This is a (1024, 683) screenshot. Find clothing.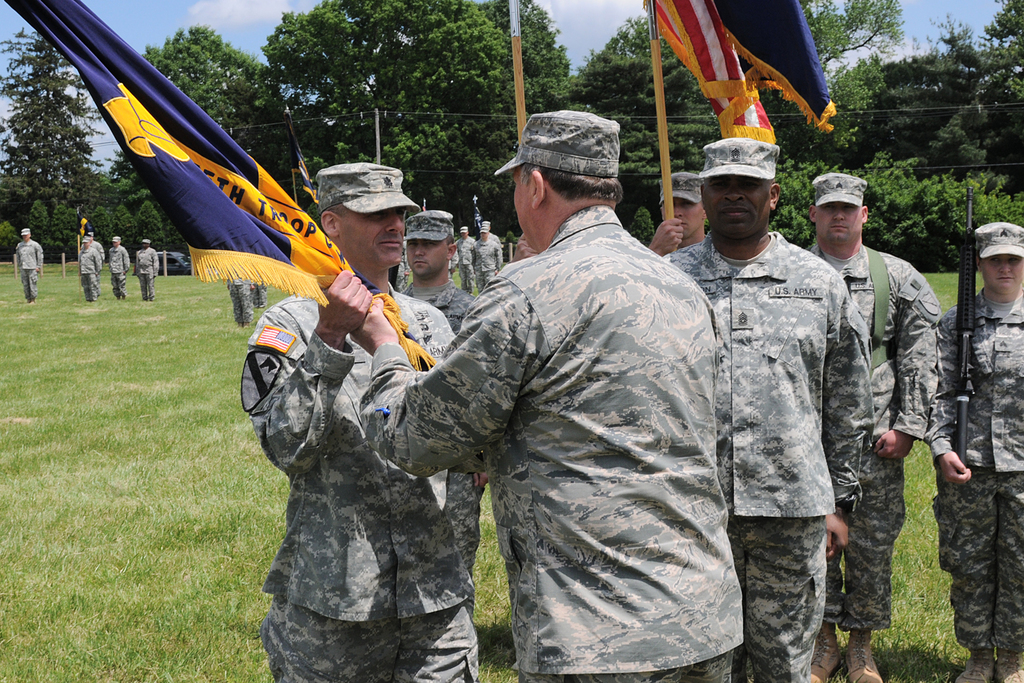
Bounding box: region(16, 240, 45, 295).
